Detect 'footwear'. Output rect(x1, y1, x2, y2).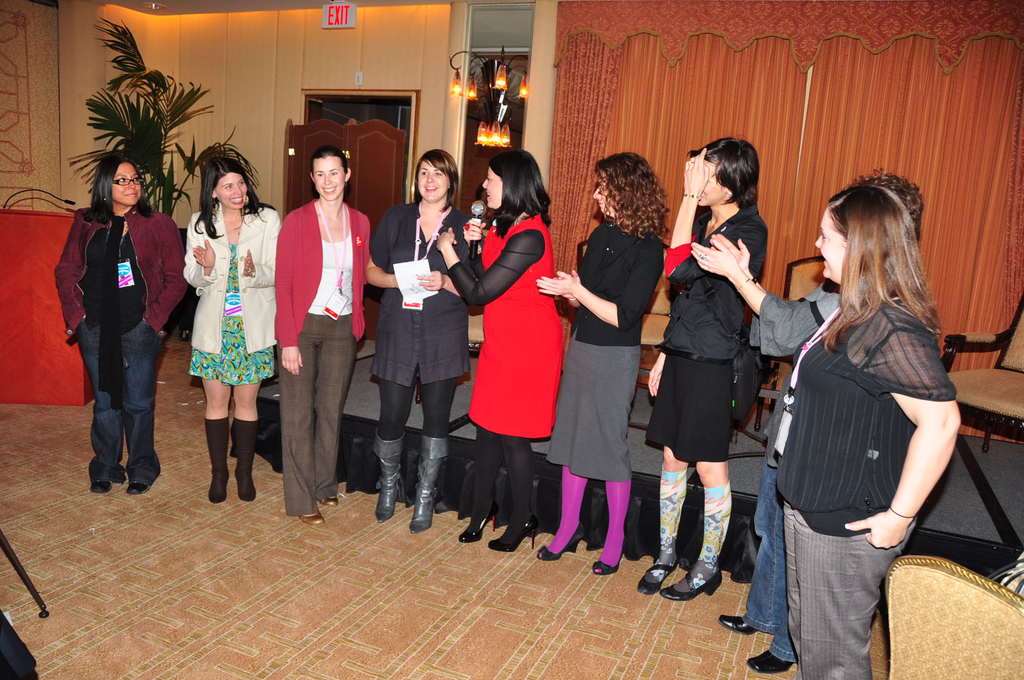
rect(587, 530, 632, 575).
